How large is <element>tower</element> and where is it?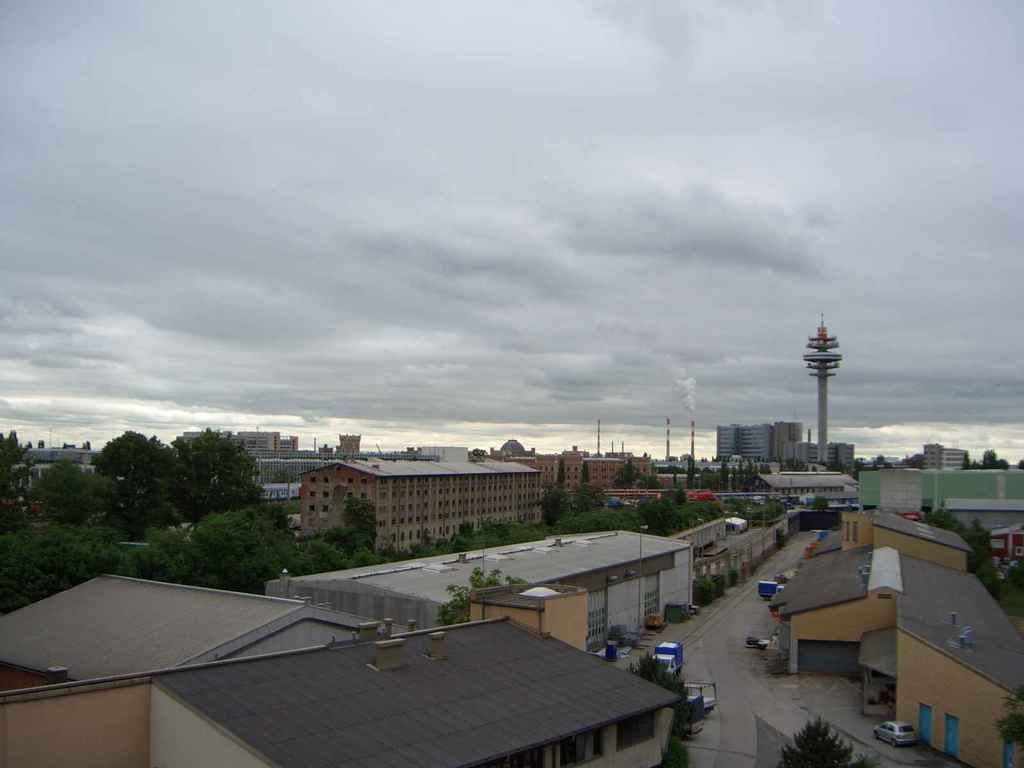
Bounding box: [x1=803, y1=319, x2=843, y2=463].
